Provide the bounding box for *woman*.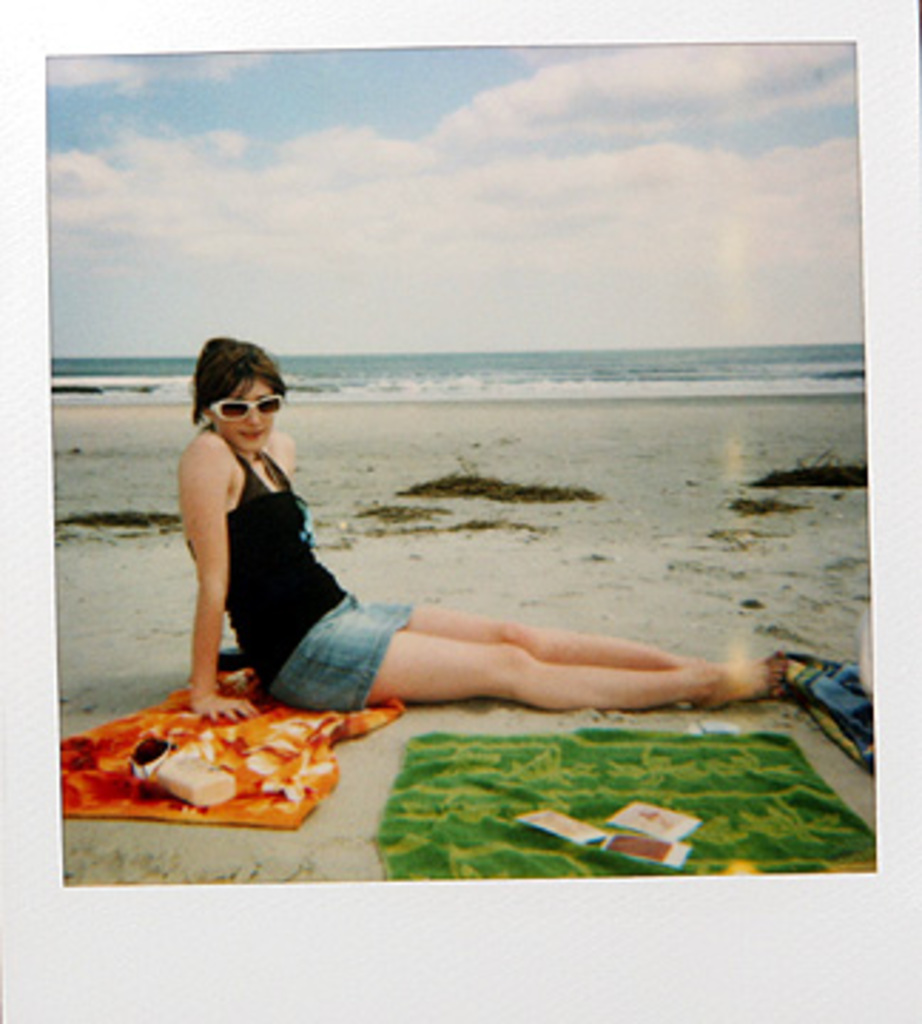
x1=151 y1=341 x2=740 y2=740.
